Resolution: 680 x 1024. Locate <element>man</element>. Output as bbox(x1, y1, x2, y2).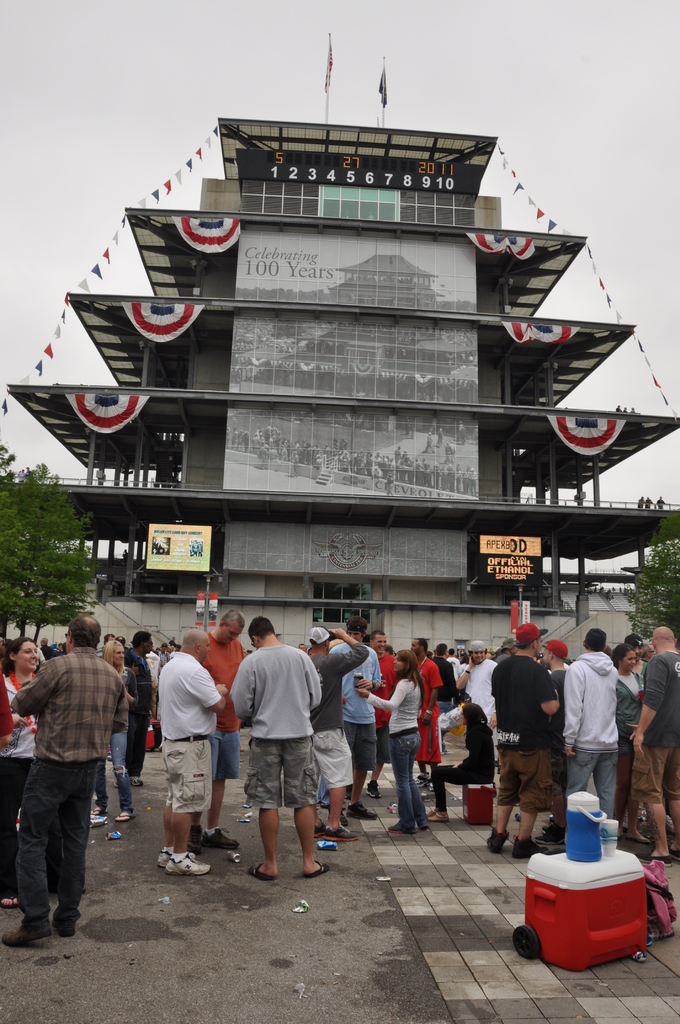
bbox(188, 538, 201, 556).
